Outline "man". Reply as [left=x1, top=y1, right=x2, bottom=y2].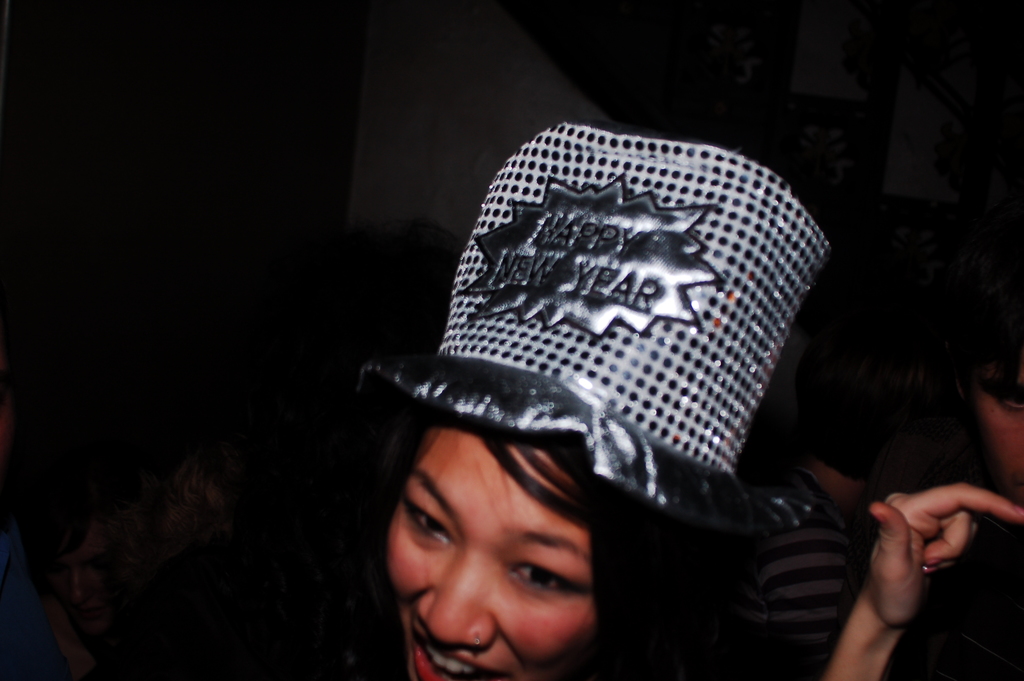
[left=810, top=274, right=1023, bottom=680].
